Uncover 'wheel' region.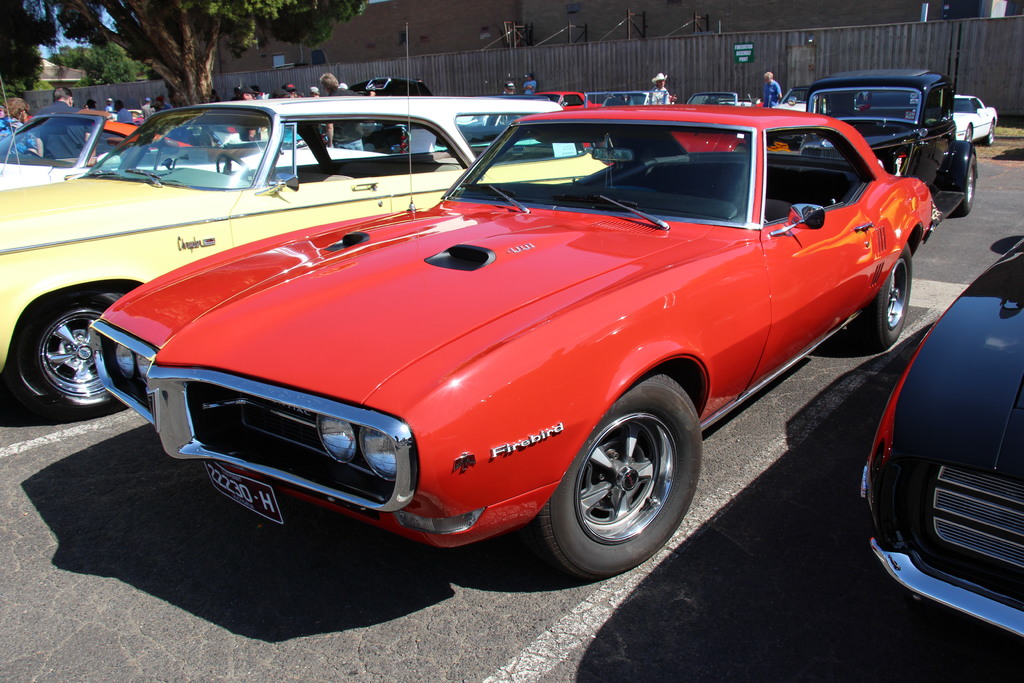
Uncovered: <bbox>963, 118, 977, 143</bbox>.
